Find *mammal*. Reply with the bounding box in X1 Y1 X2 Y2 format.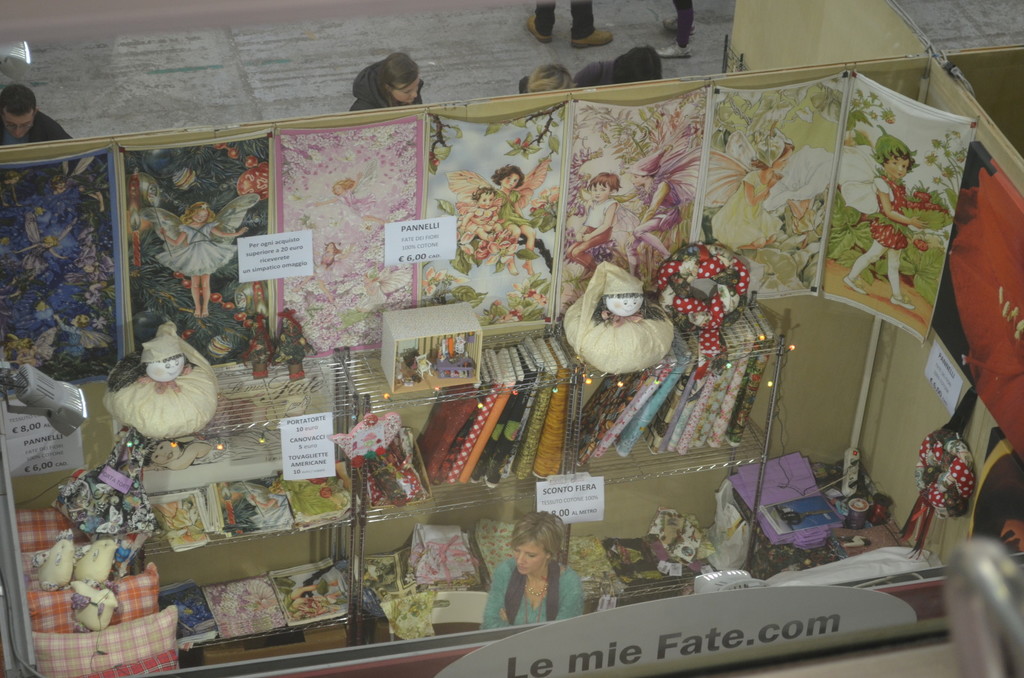
492 168 548 278.
